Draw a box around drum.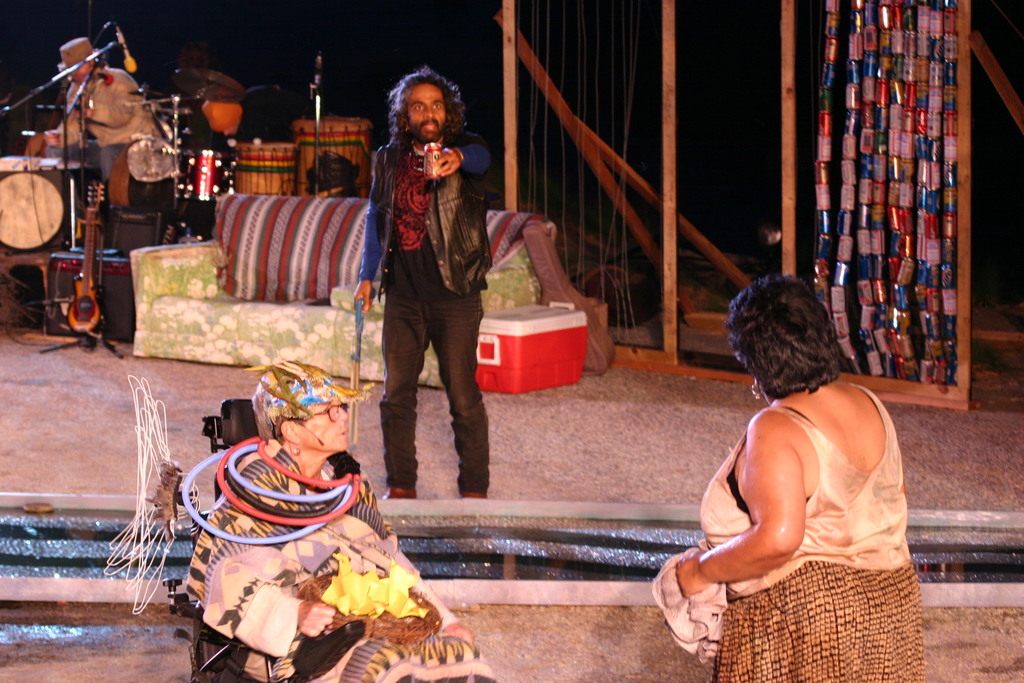
Rect(288, 110, 376, 197).
